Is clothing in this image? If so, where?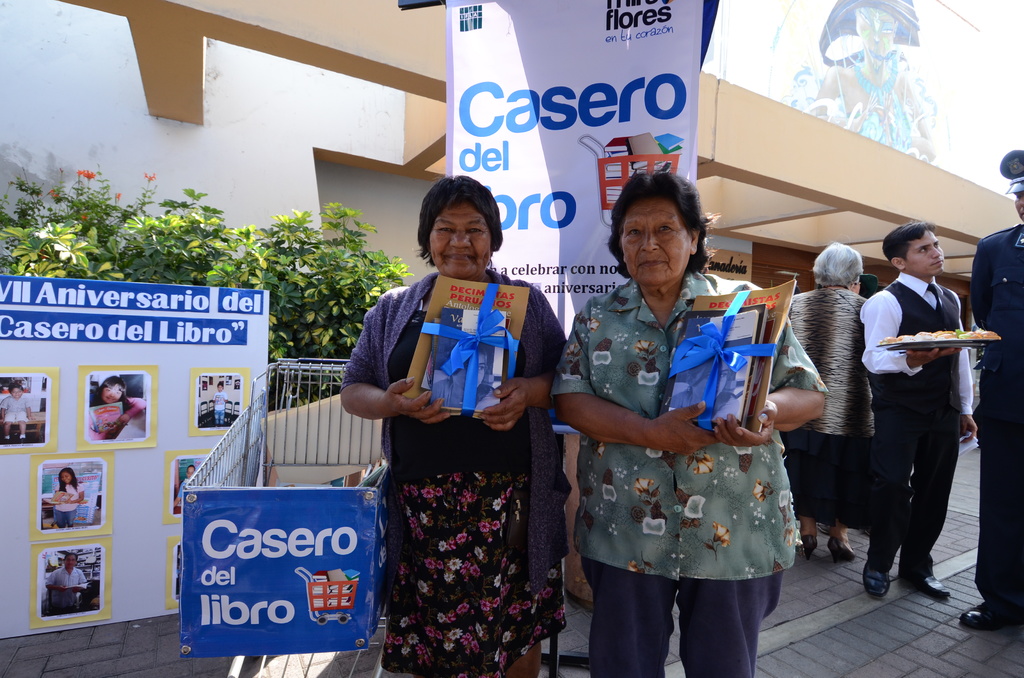
Yes, at l=217, t=387, r=232, b=427.
